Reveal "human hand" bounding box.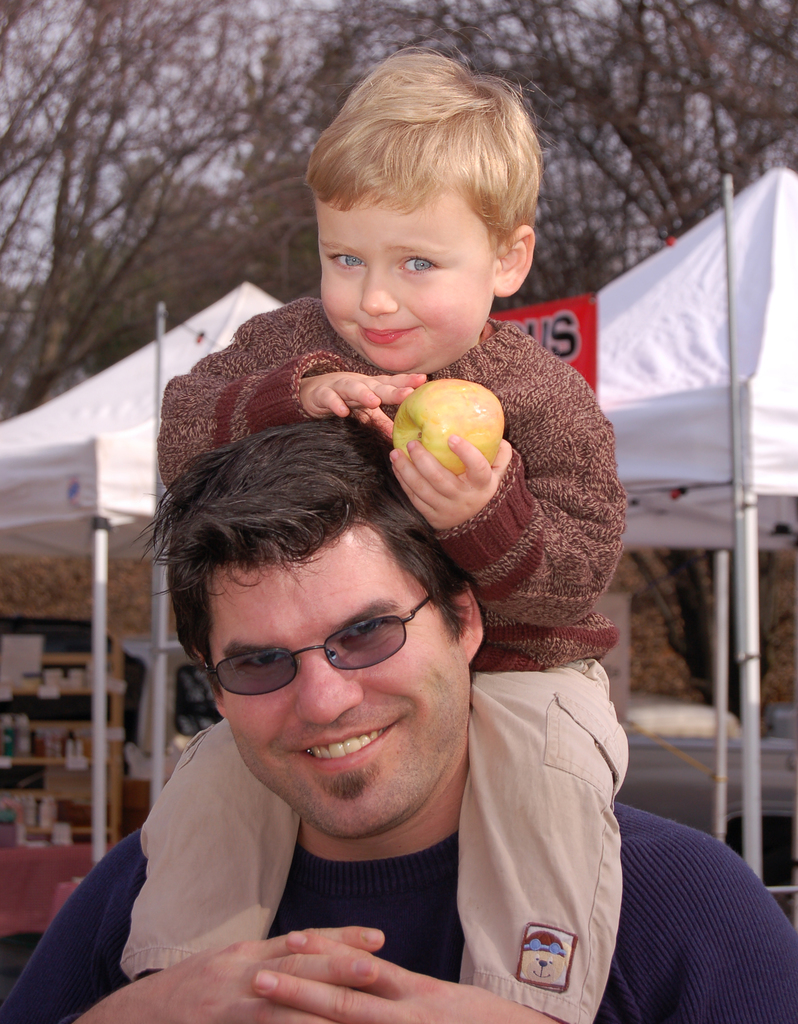
Revealed: locate(300, 367, 431, 442).
